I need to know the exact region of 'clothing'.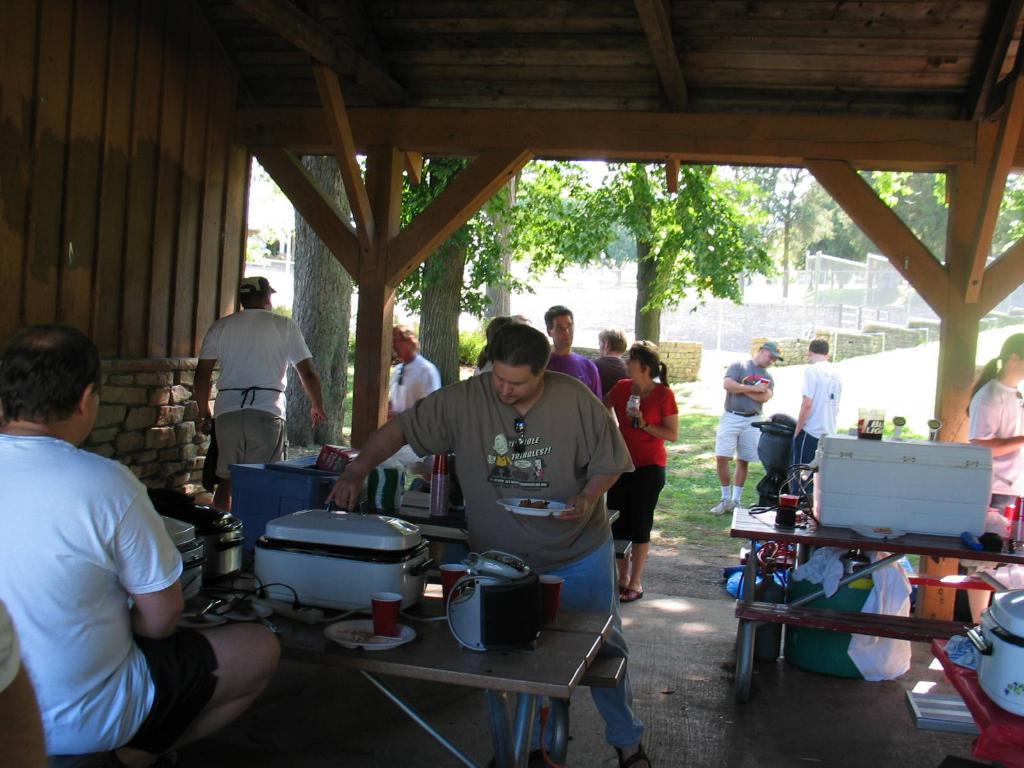
Region: BBox(969, 378, 1023, 533).
